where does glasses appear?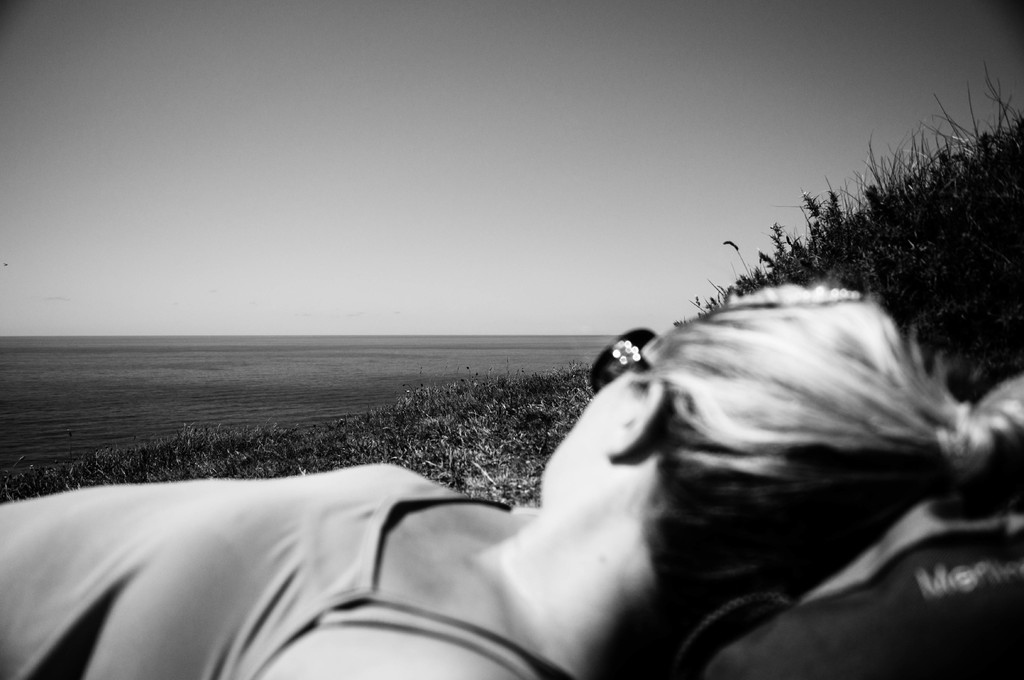
Appears at [587,325,657,390].
